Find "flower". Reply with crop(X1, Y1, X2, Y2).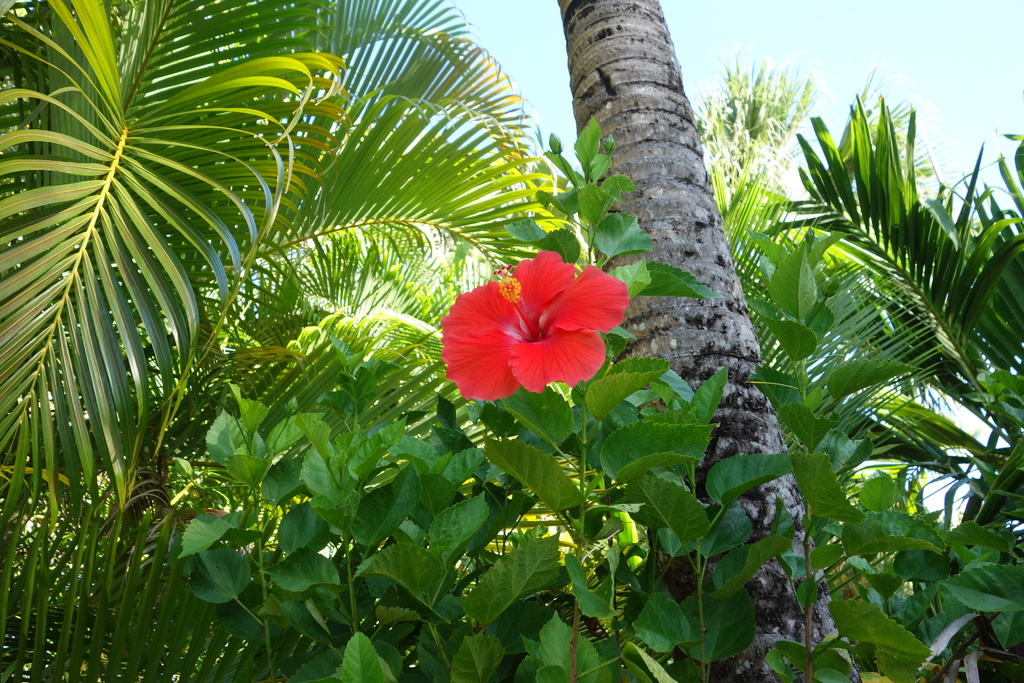
crop(419, 247, 643, 395).
